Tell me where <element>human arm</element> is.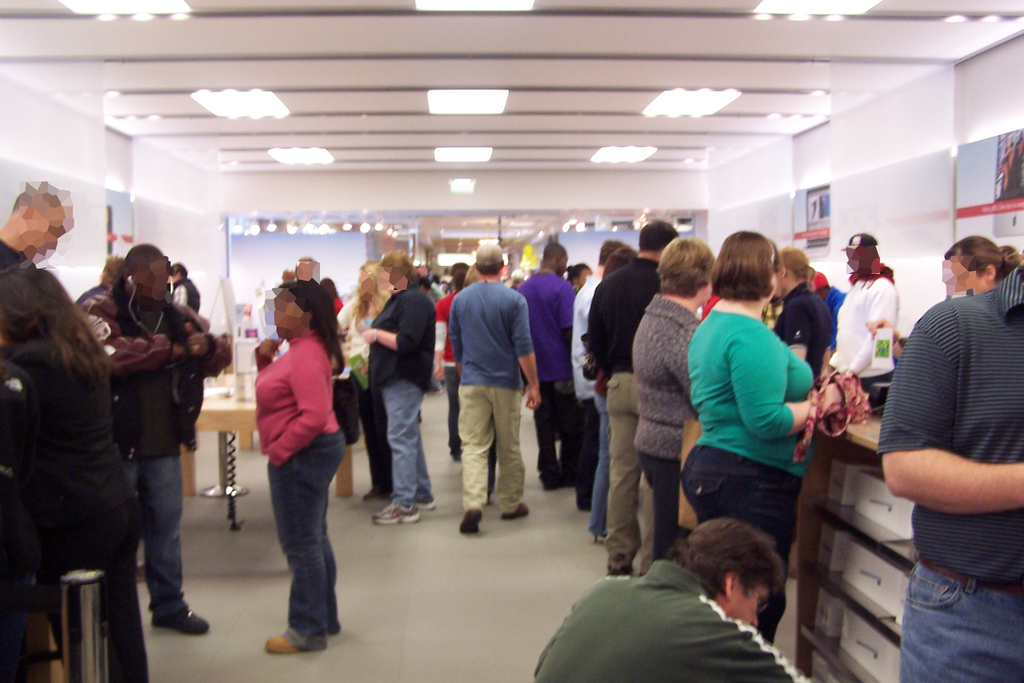
<element>human arm</element> is at l=585, t=278, r=607, b=395.
